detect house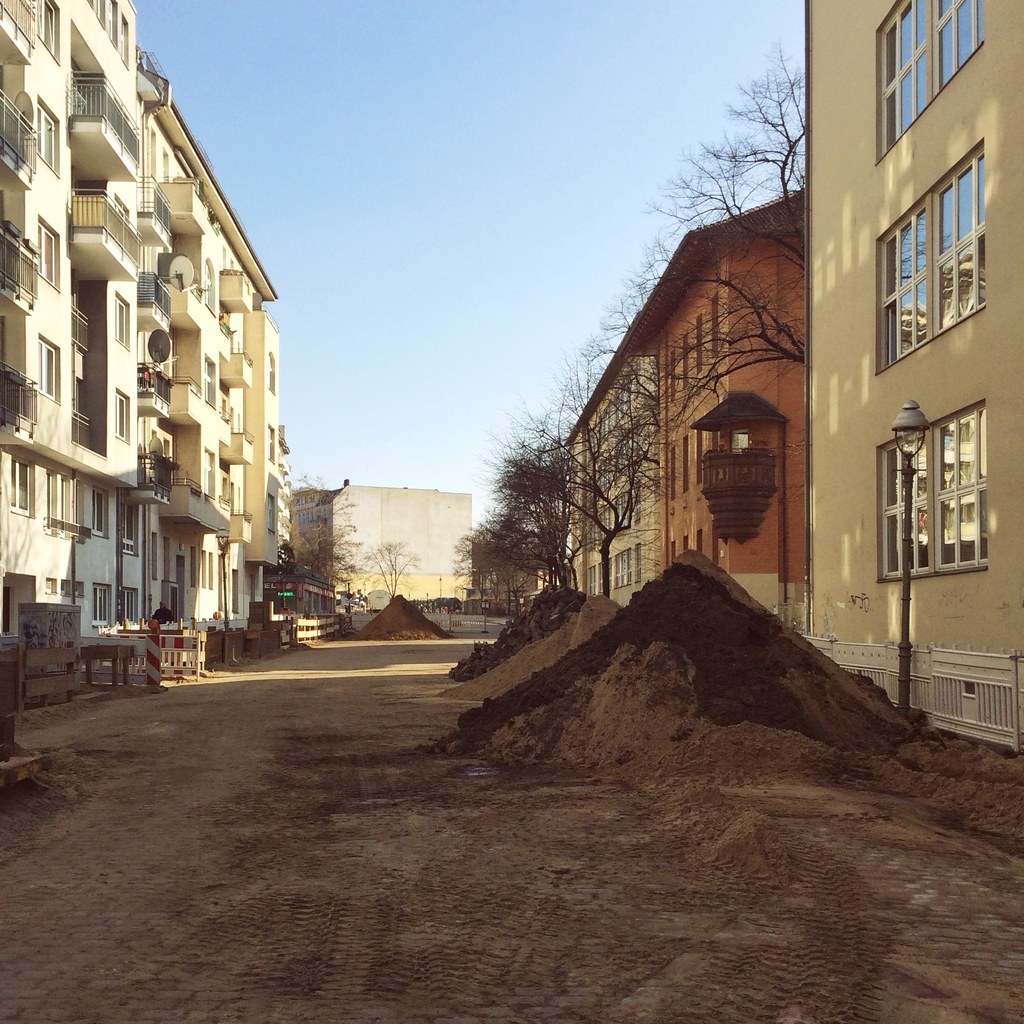
0 0 205 711
